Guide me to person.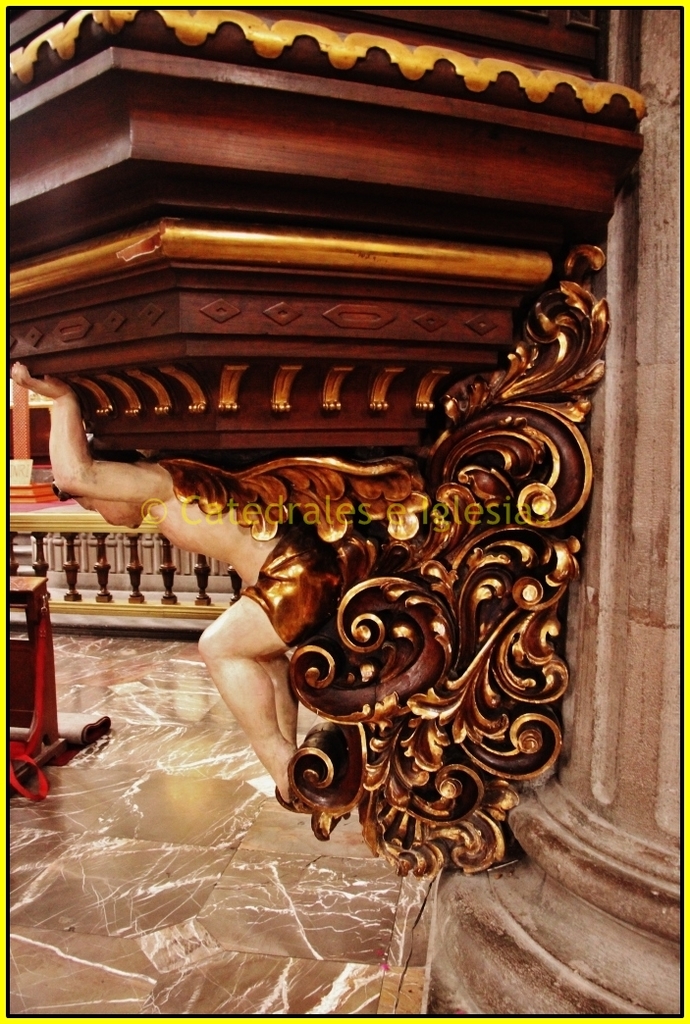
Guidance: [left=3, top=363, right=339, bottom=806].
